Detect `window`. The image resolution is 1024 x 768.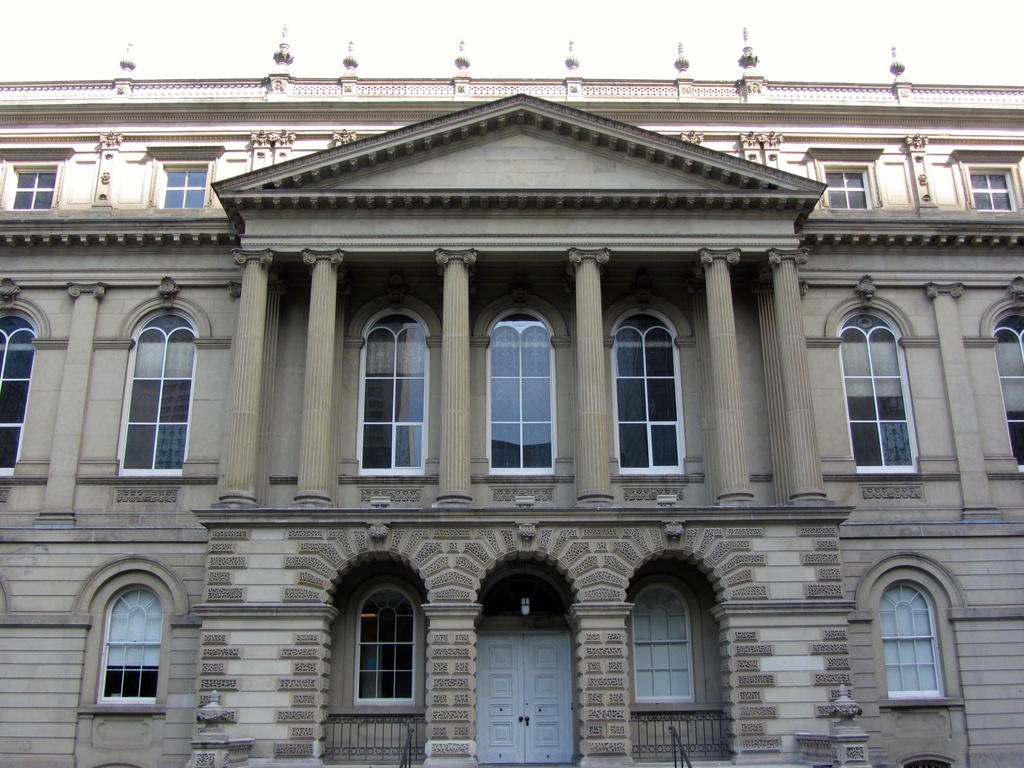
box(855, 308, 922, 472).
